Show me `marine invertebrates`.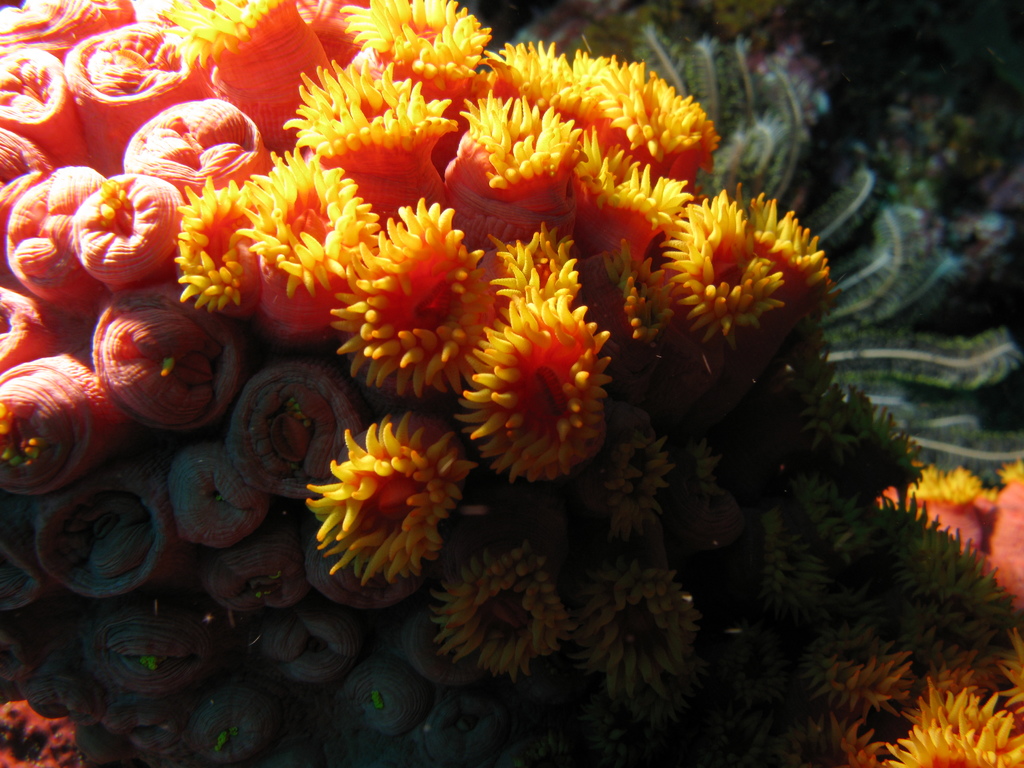
`marine invertebrates` is here: bbox=(0, 342, 118, 499).
